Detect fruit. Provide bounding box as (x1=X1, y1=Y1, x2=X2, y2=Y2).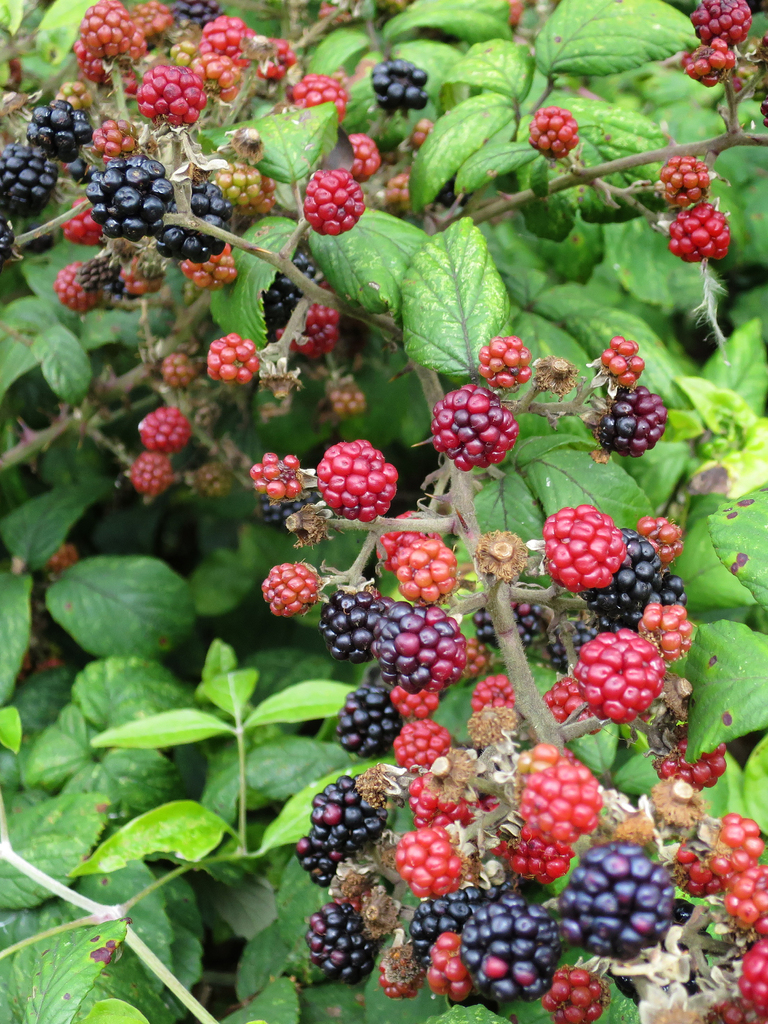
(x1=315, y1=429, x2=407, y2=513).
